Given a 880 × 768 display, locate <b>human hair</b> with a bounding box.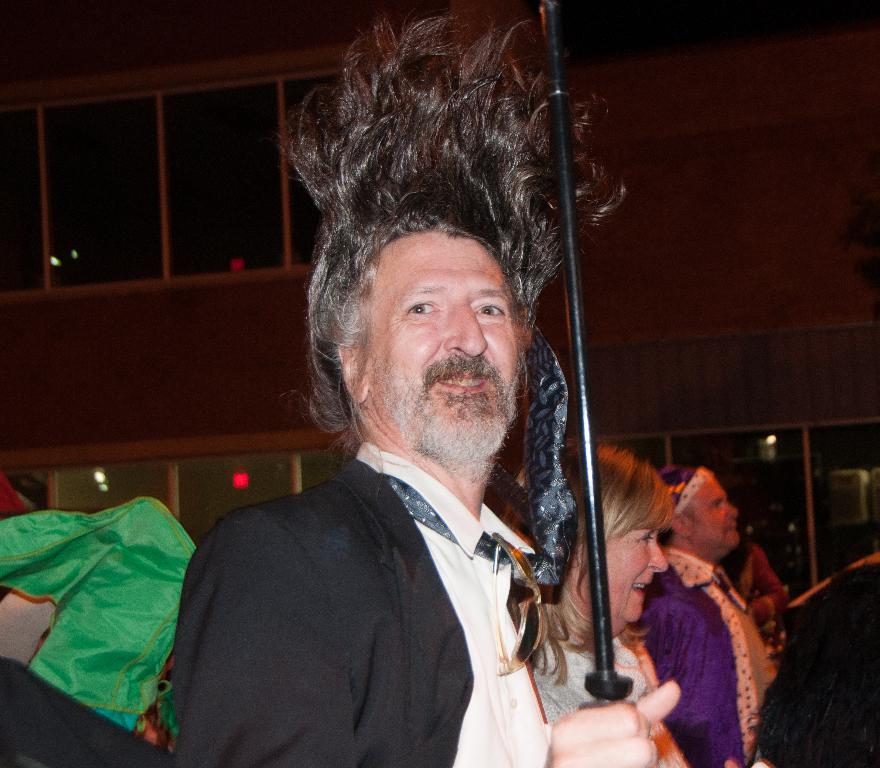
Located: 654/463/711/546.
